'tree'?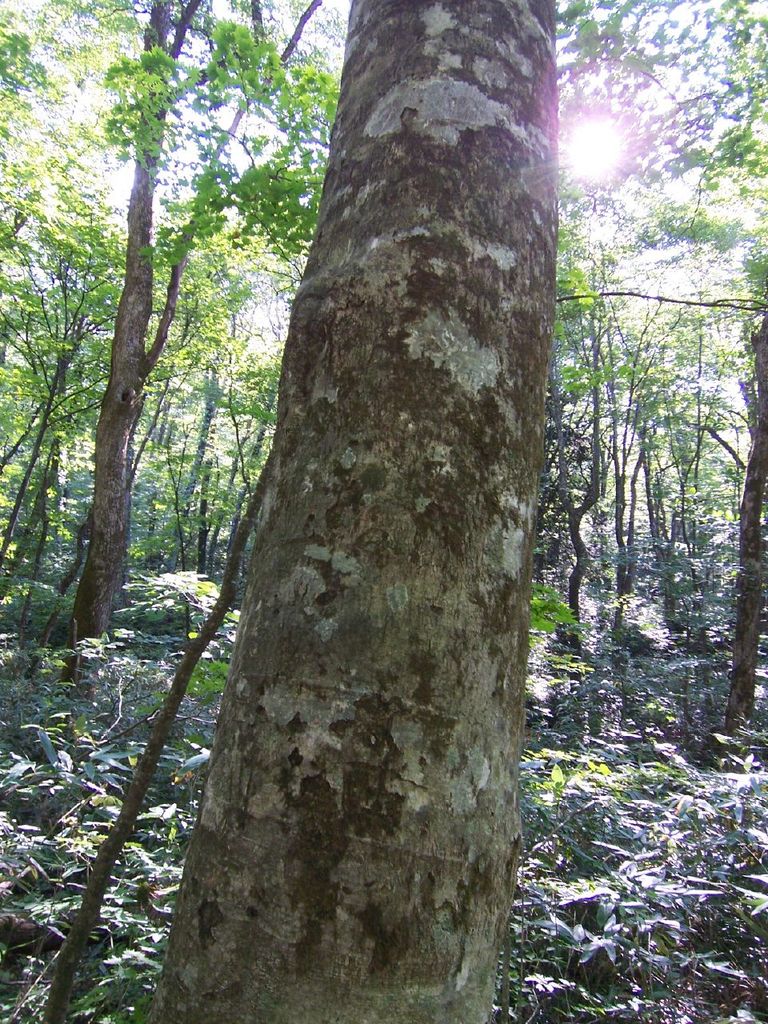
[left=490, top=56, right=742, bottom=701]
